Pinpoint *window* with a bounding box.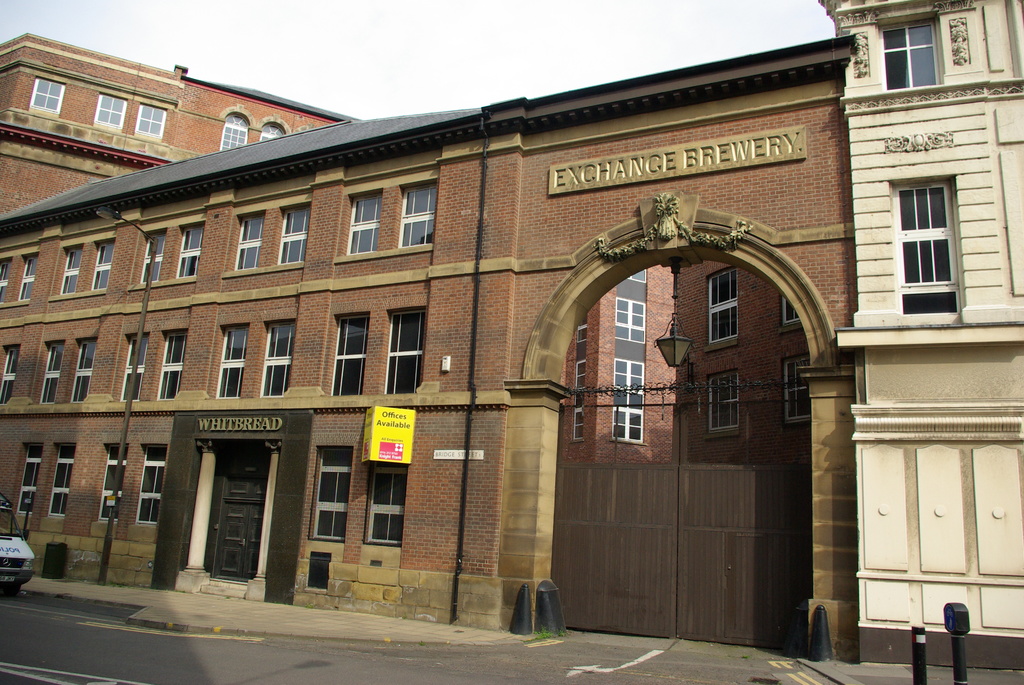
bbox=[323, 447, 351, 542].
